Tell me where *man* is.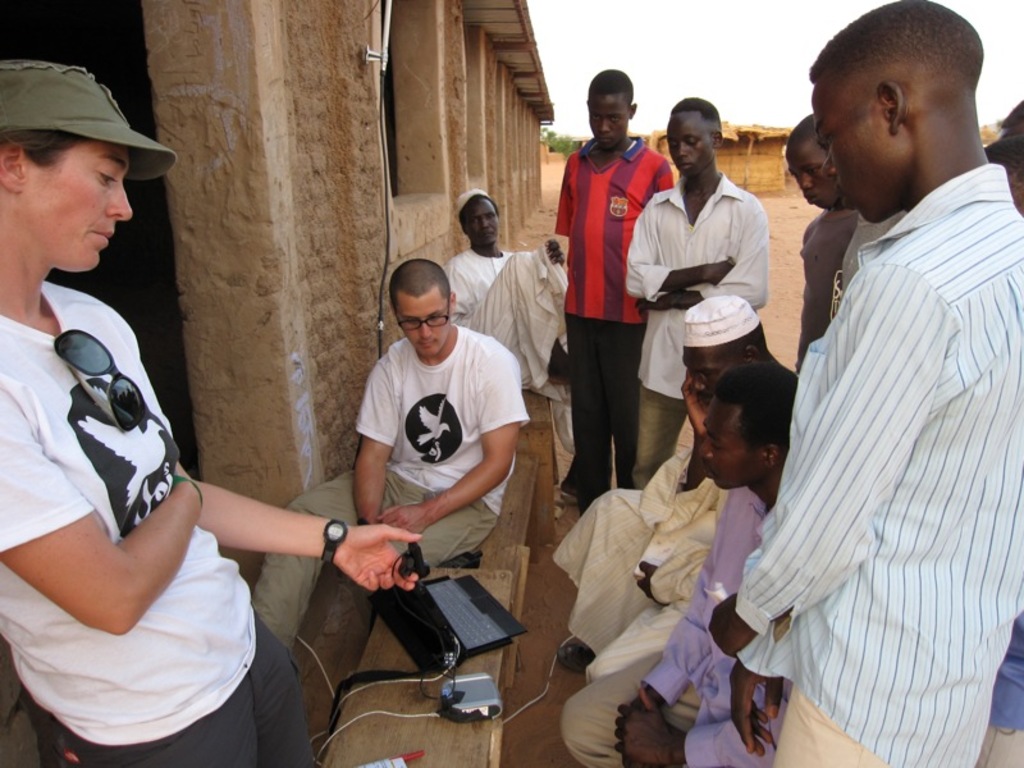
*man* is at select_region(0, 67, 431, 767).
